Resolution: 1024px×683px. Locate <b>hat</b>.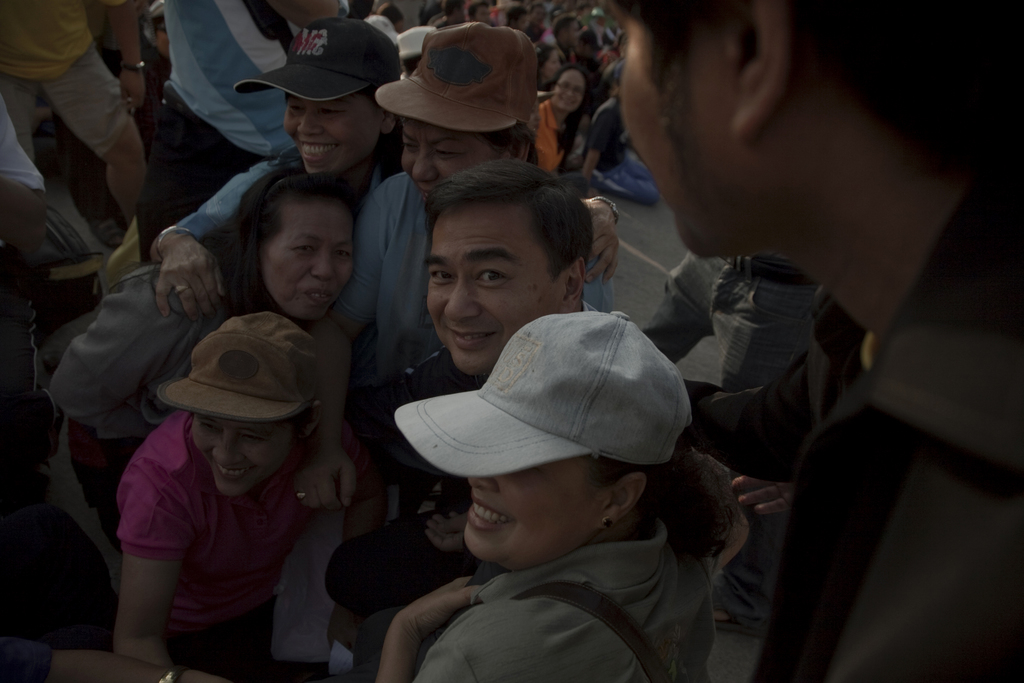
(235,15,404,104).
